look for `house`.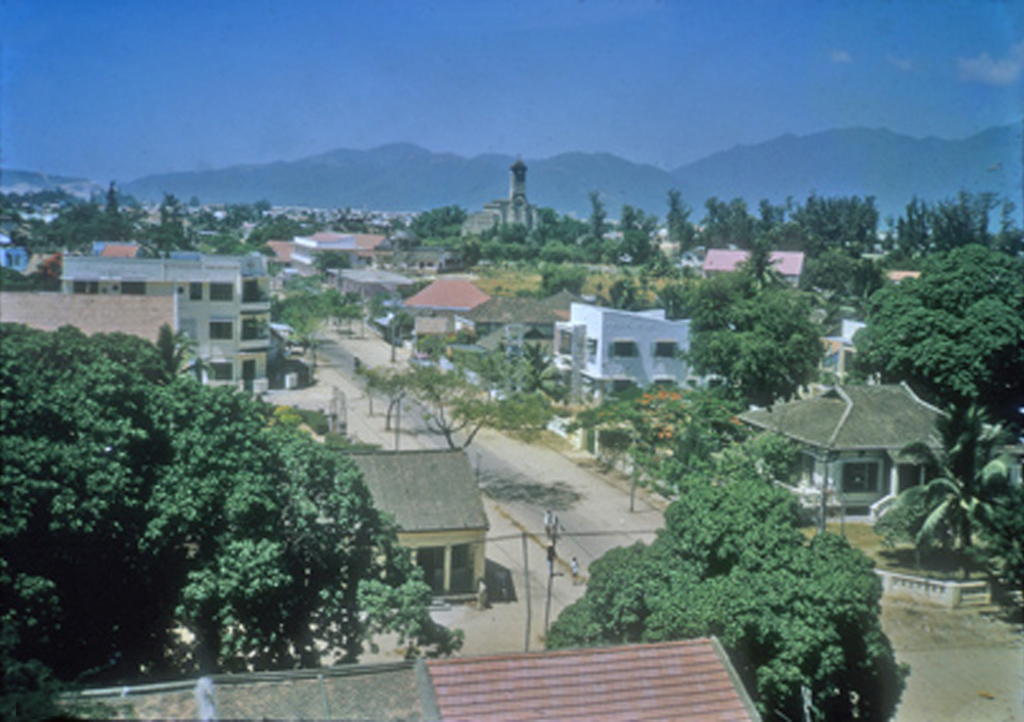
Found: 408,276,492,347.
